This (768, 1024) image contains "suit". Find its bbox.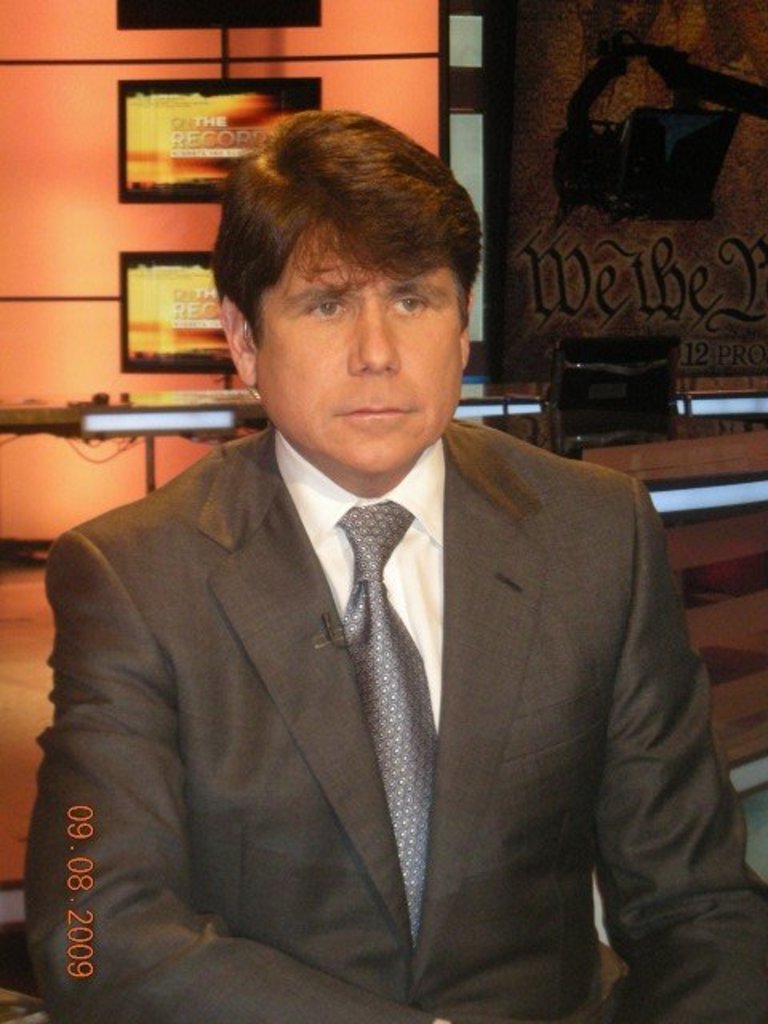
bbox=[62, 195, 720, 1016].
